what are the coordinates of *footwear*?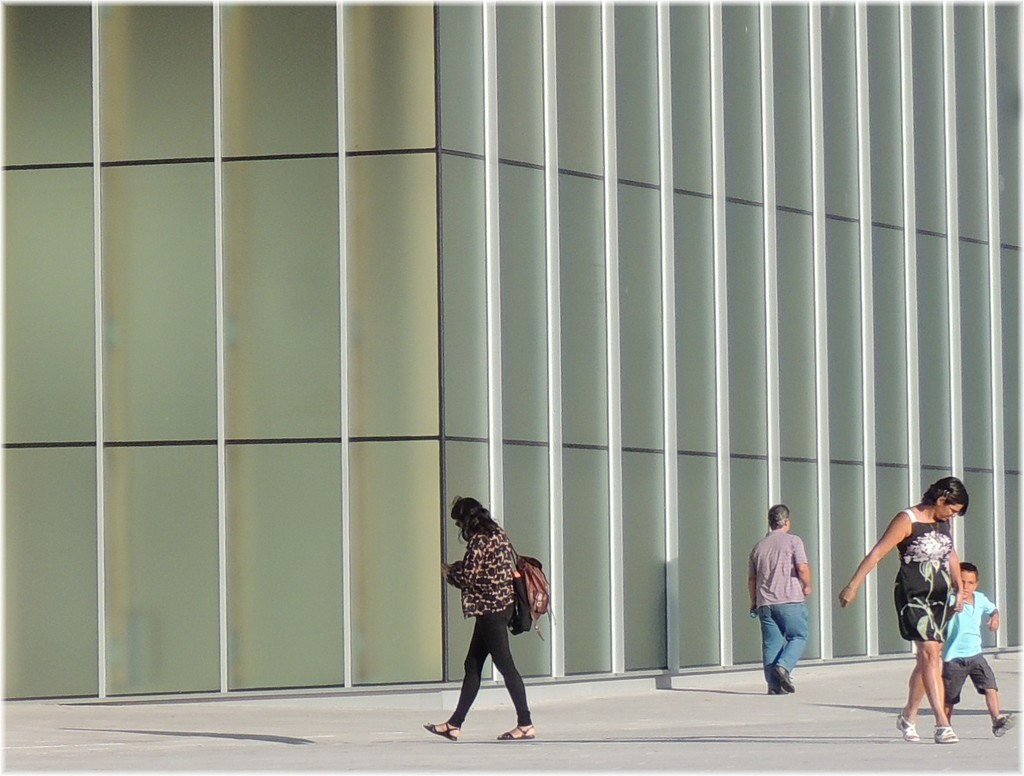
bbox(771, 664, 800, 692).
